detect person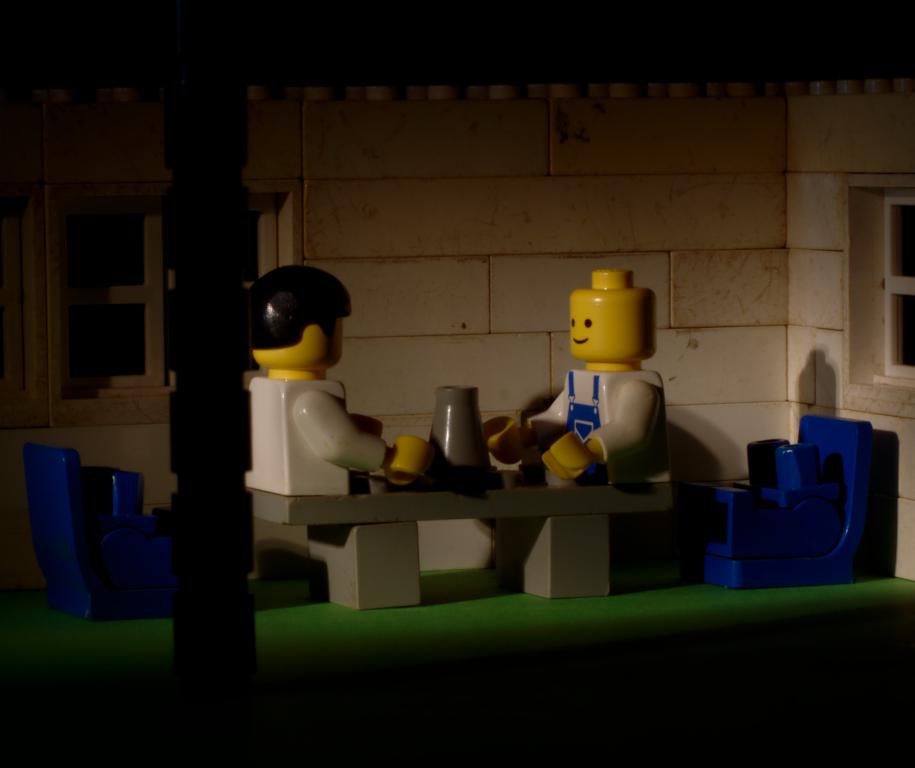
{"left": 508, "top": 261, "right": 664, "bottom": 492}
